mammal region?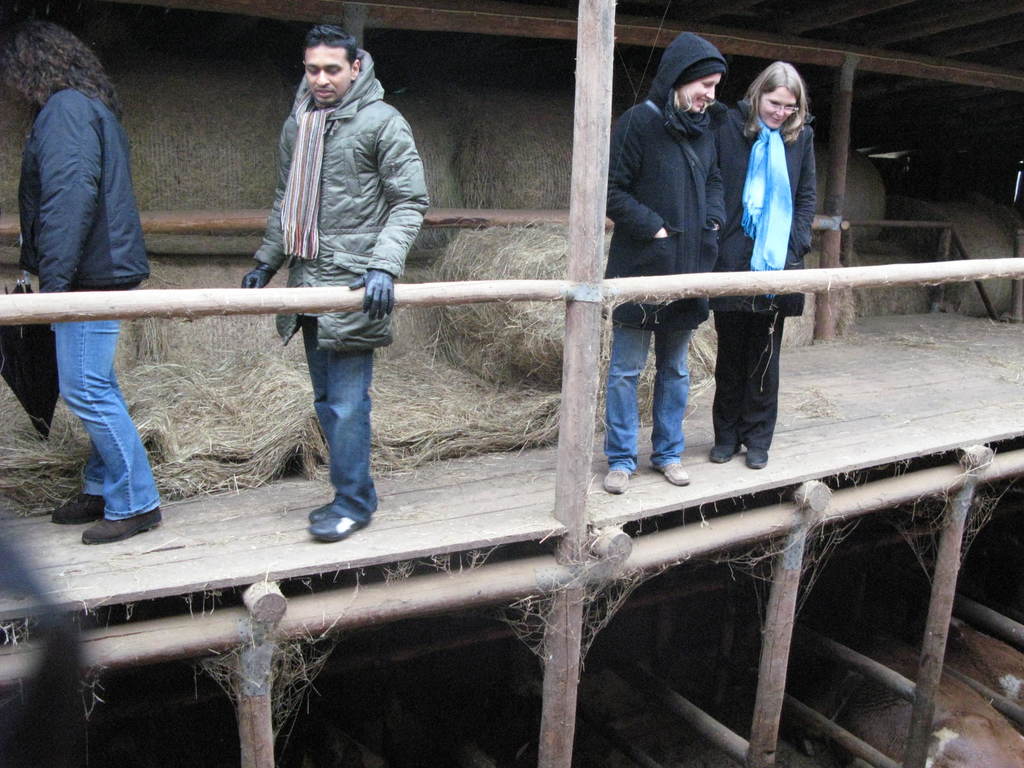
<region>245, 24, 433, 538</region>
